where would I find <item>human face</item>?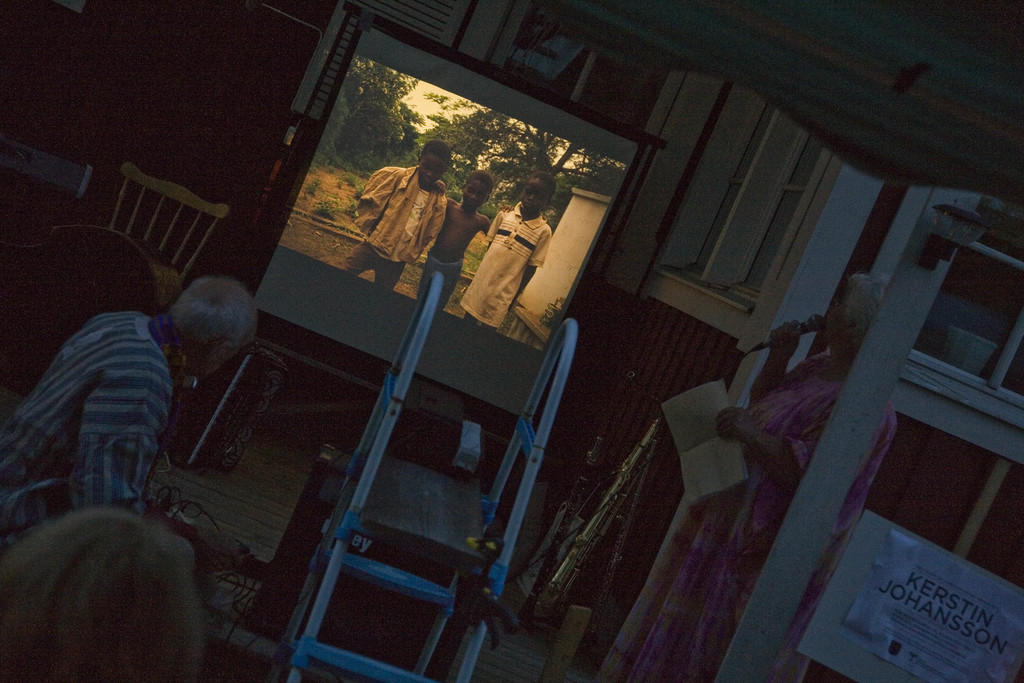
At box=[825, 291, 855, 337].
